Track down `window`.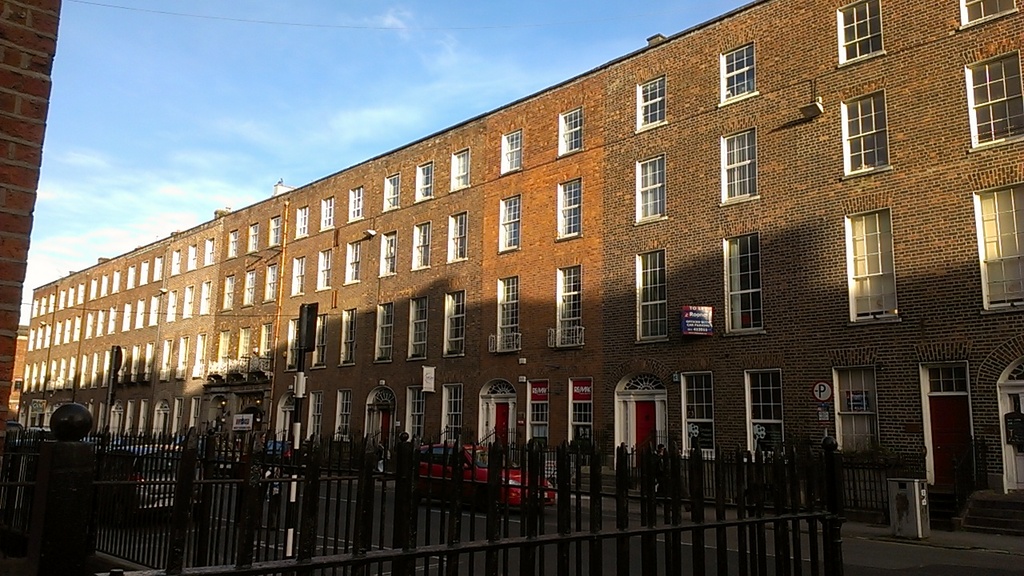
Tracked to (938, 41, 1023, 164).
